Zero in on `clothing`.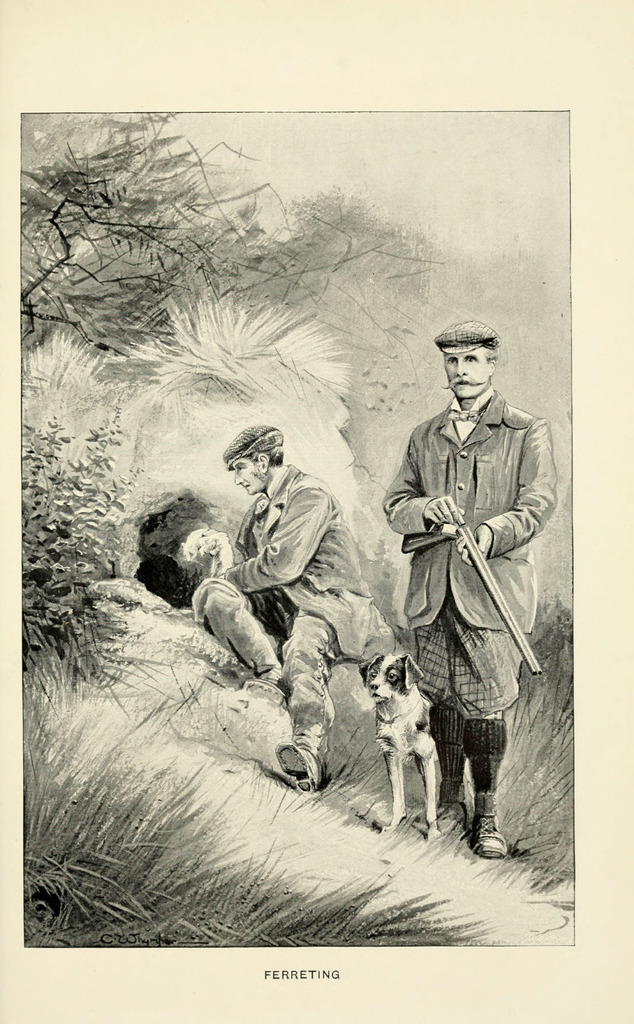
Zeroed in: 391,362,558,772.
